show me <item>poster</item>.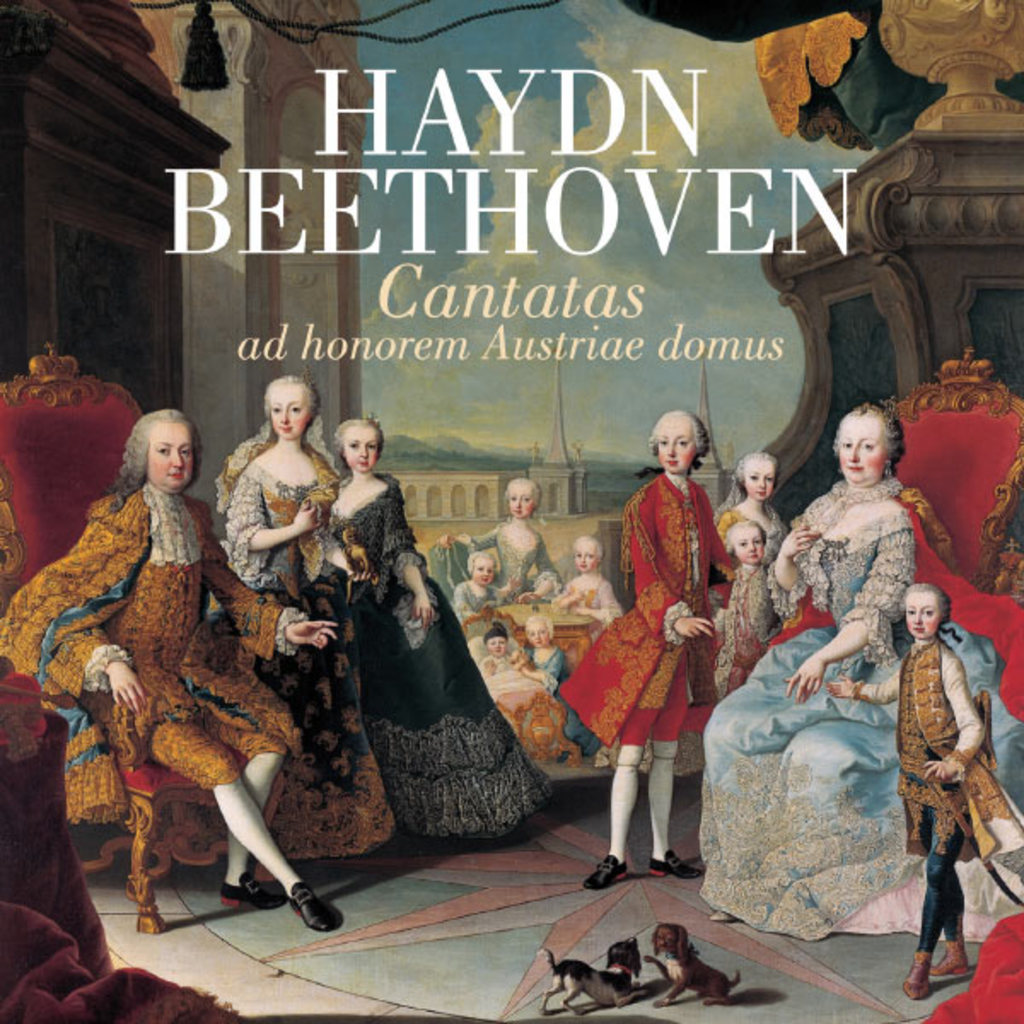
<item>poster</item> is here: 0, 0, 1022, 1022.
